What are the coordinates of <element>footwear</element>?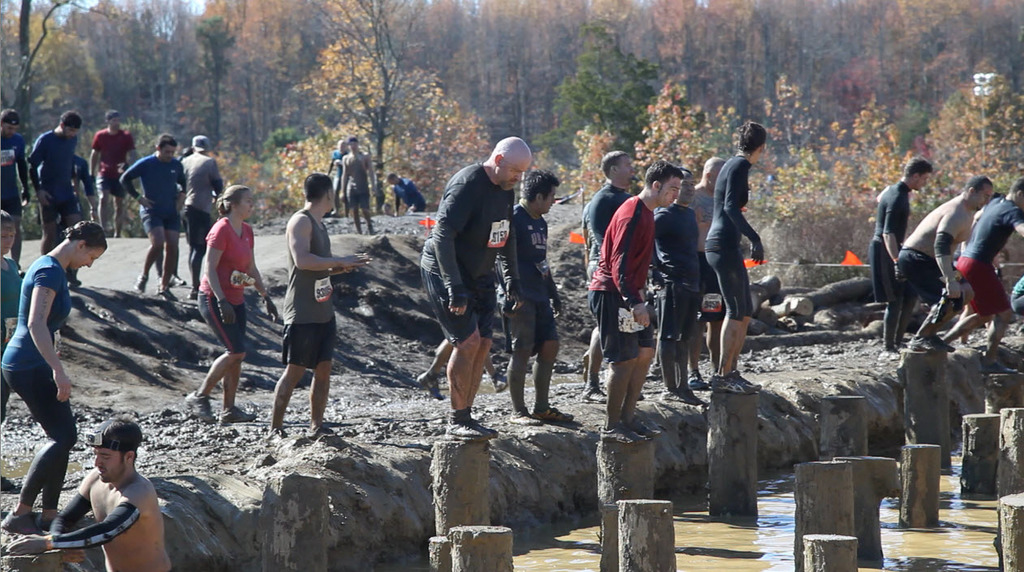
Rect(179, 390, 220, 427).
